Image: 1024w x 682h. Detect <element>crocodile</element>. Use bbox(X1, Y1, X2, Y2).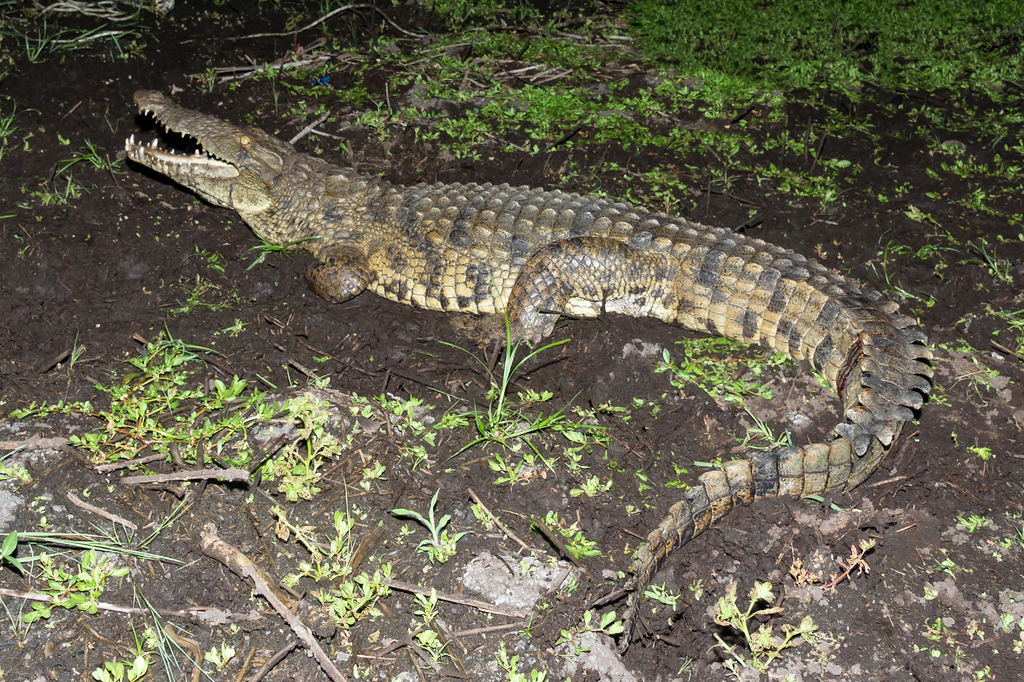
bbox(122, 90, 934, 654).
